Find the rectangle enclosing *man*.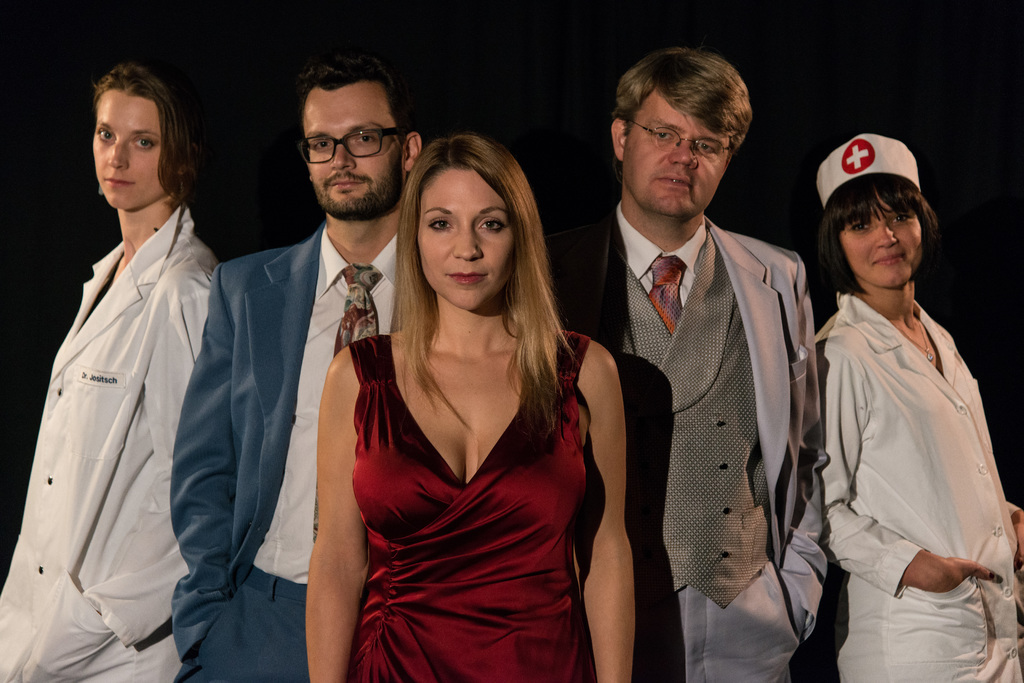
select_region(170, 50, 429, 682).
